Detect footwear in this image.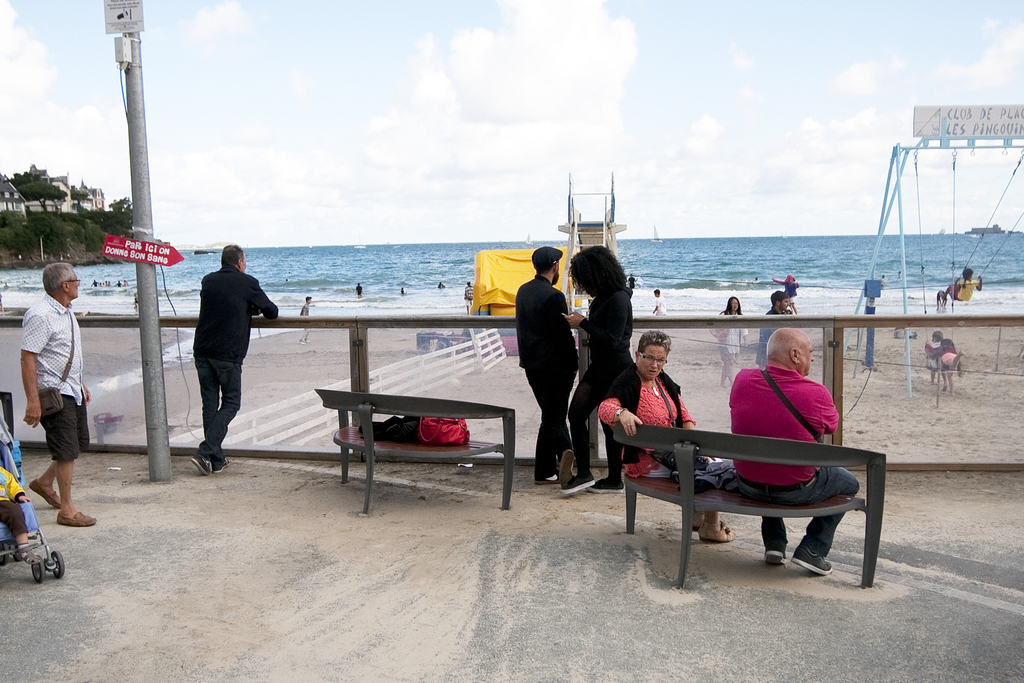
Detection: rect(214, 457, 235, 472).
